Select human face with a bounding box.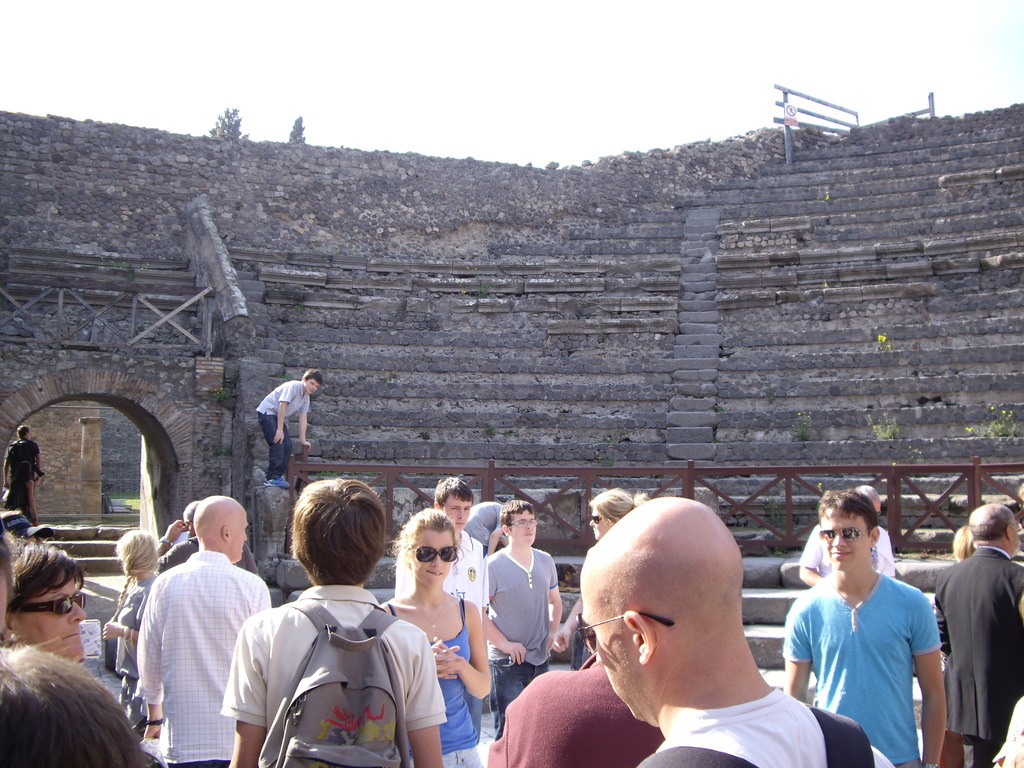
<box>306,378,319,395</box>.
